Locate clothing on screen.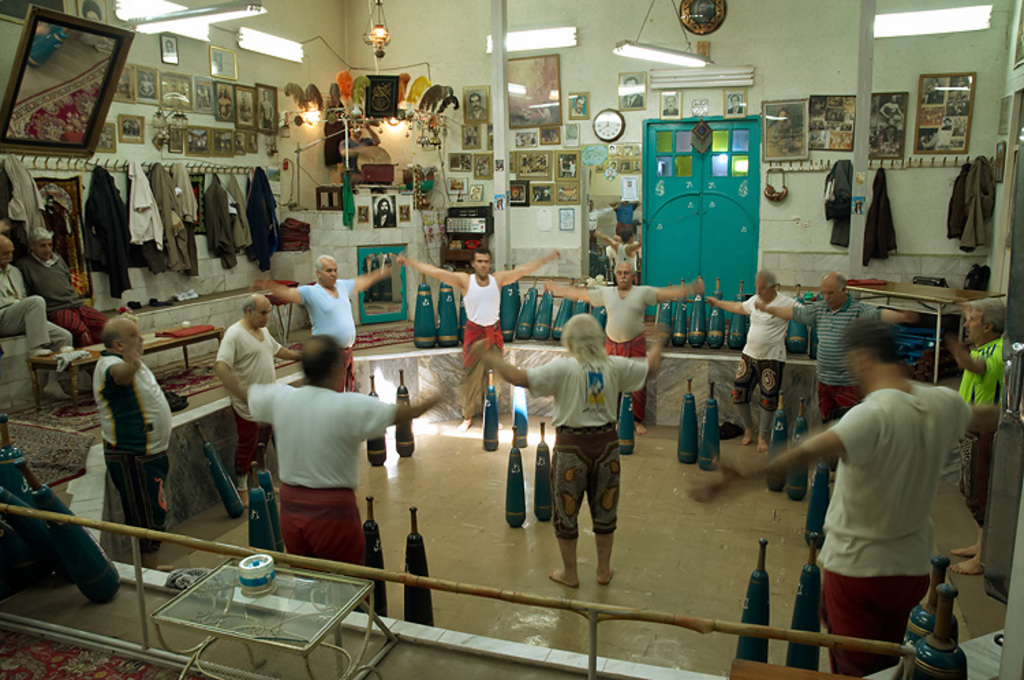
On screen at rect(882, 101, 905, 120).
